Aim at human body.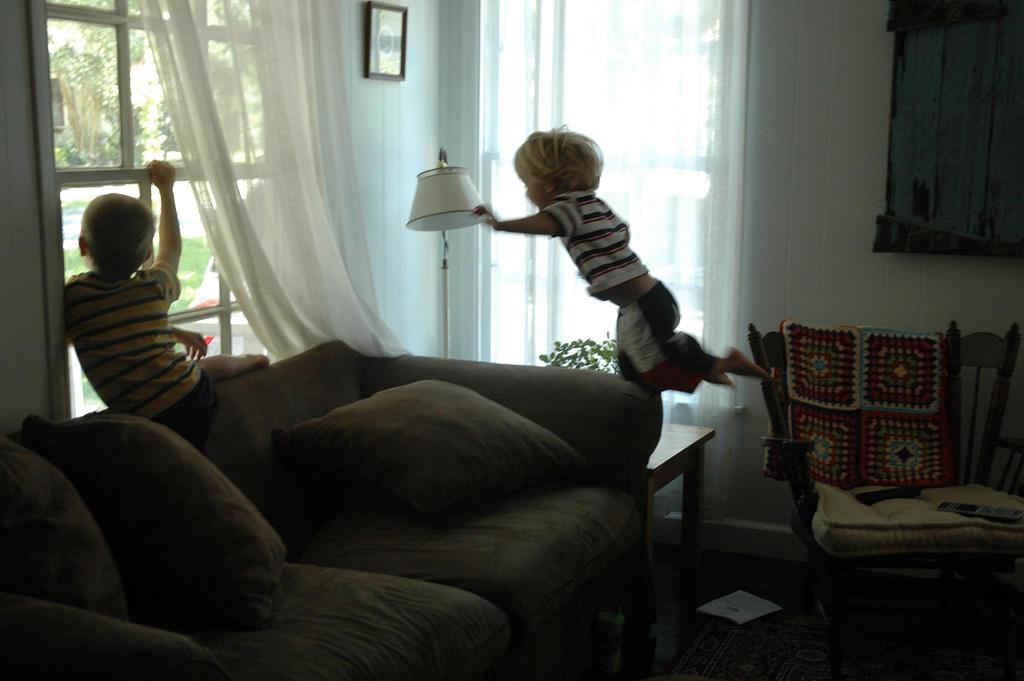
Aimed at box=[60, 156, 268, 440].
